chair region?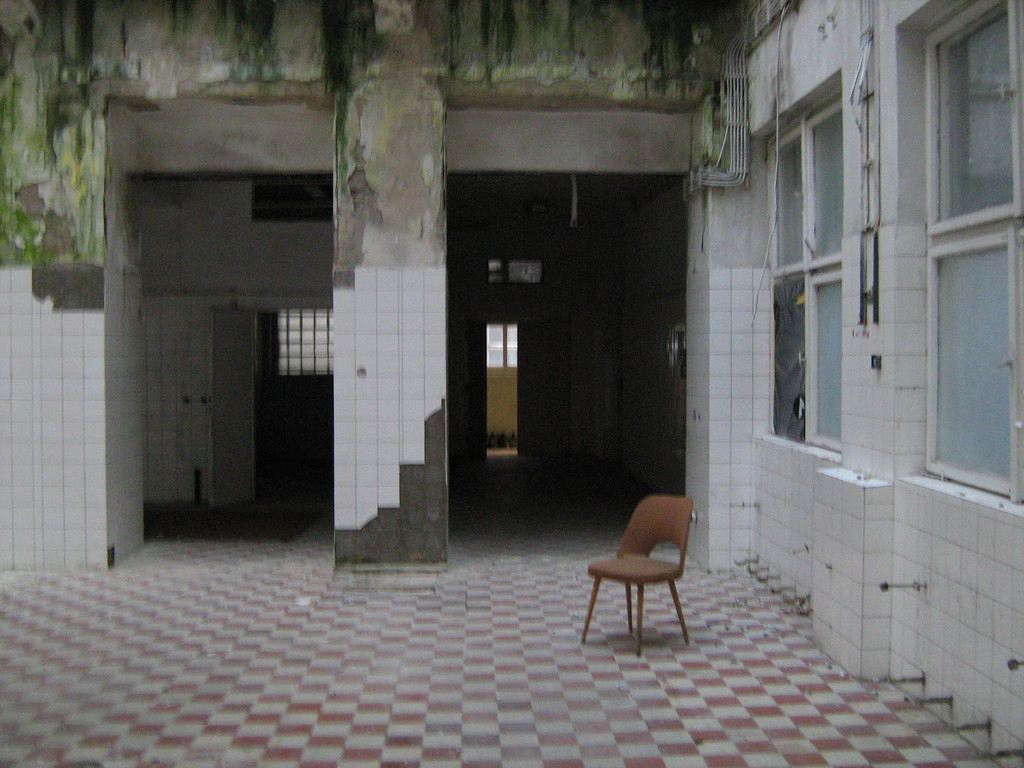
box=[580, 476, 705, 658]
